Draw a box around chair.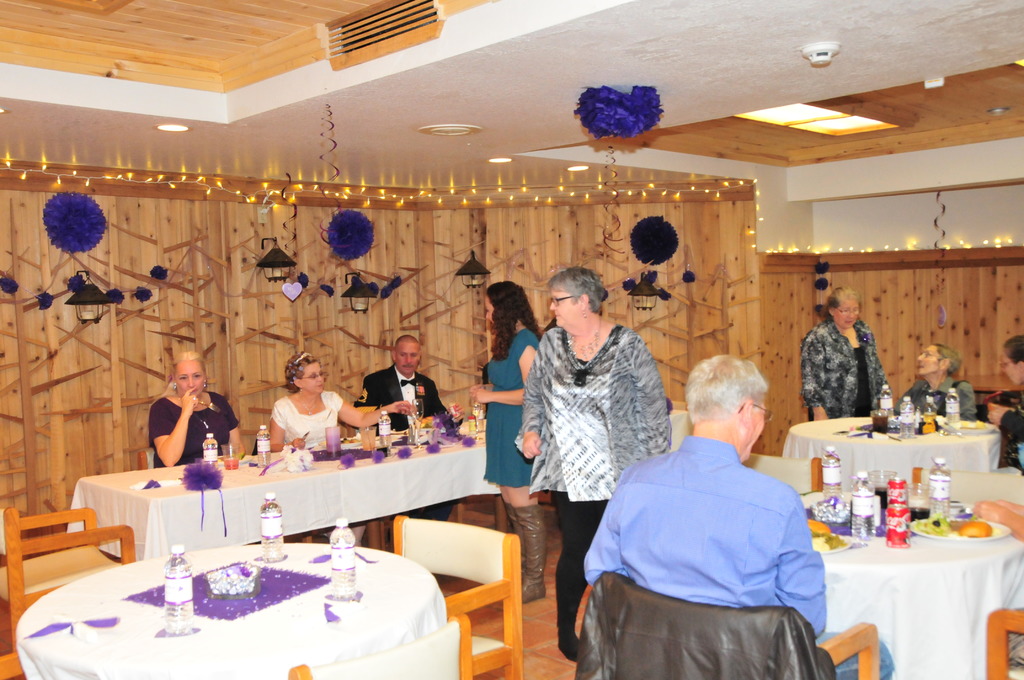
Rect(0, 508, 136, 649).
